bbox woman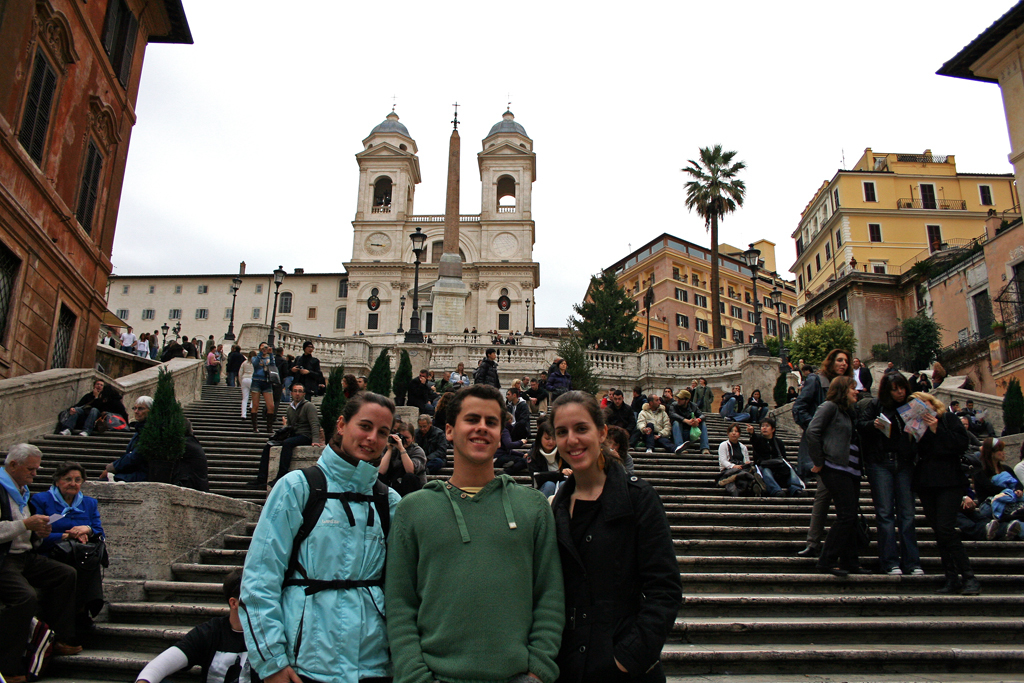
select_region(538, 397, 681, 682)
